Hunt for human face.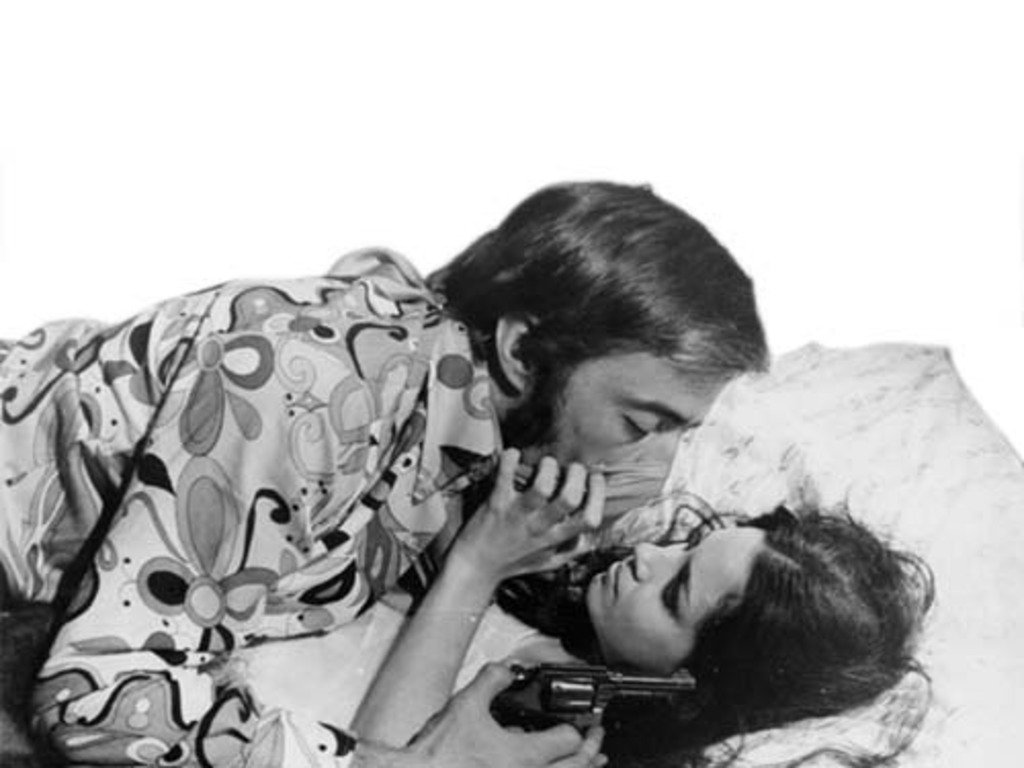
Hunted down at (586, 524, 764, 672).
